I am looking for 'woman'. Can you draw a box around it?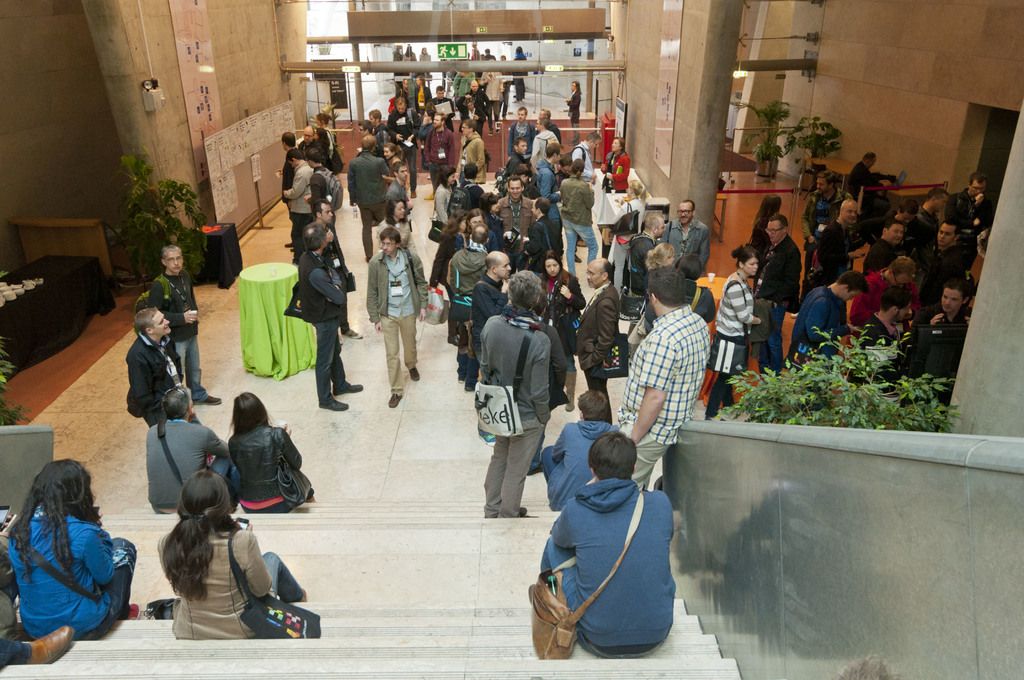
Sure, the bounding box is locate(221, 392, 316, 513).
